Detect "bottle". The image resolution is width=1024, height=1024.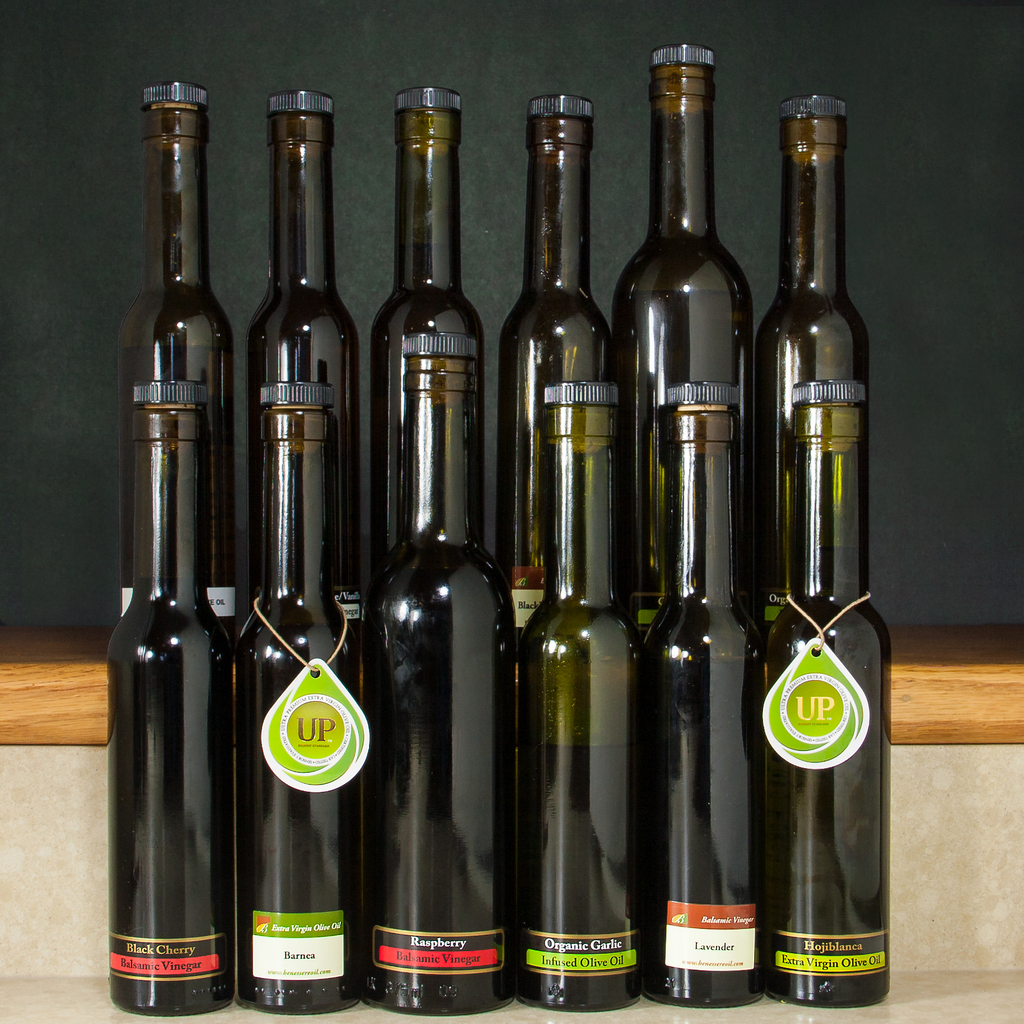
{"x1": 637, "y1": 388, "x2": 785, "y2": 1011}.
